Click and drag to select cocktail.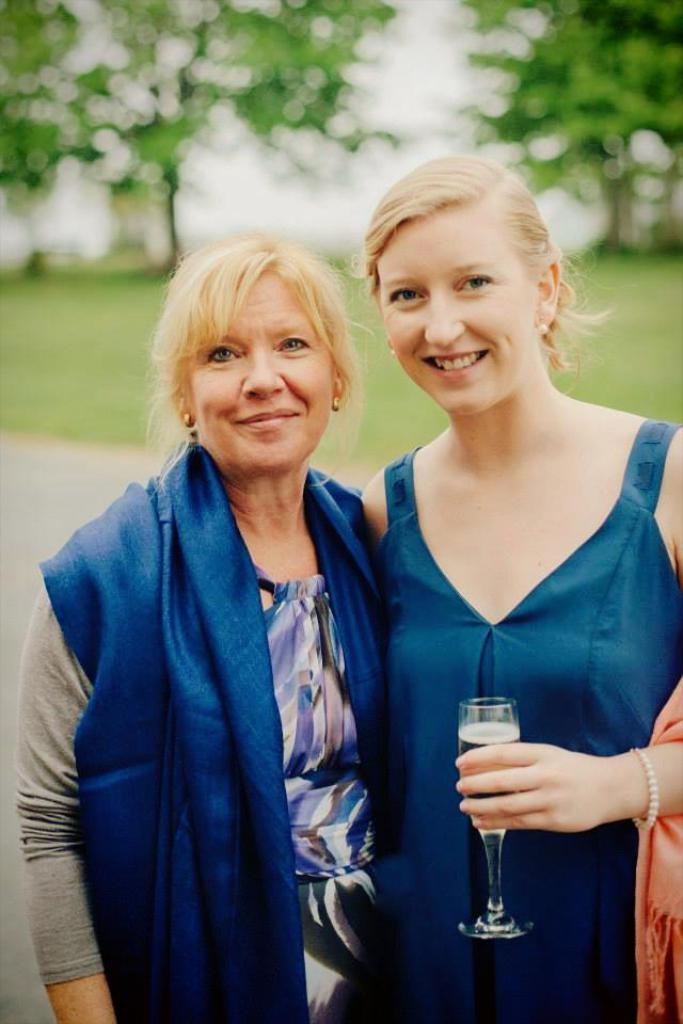
Selection: {"x1": 449, "y1": 685, "x2": 535, "y2": 944}.
